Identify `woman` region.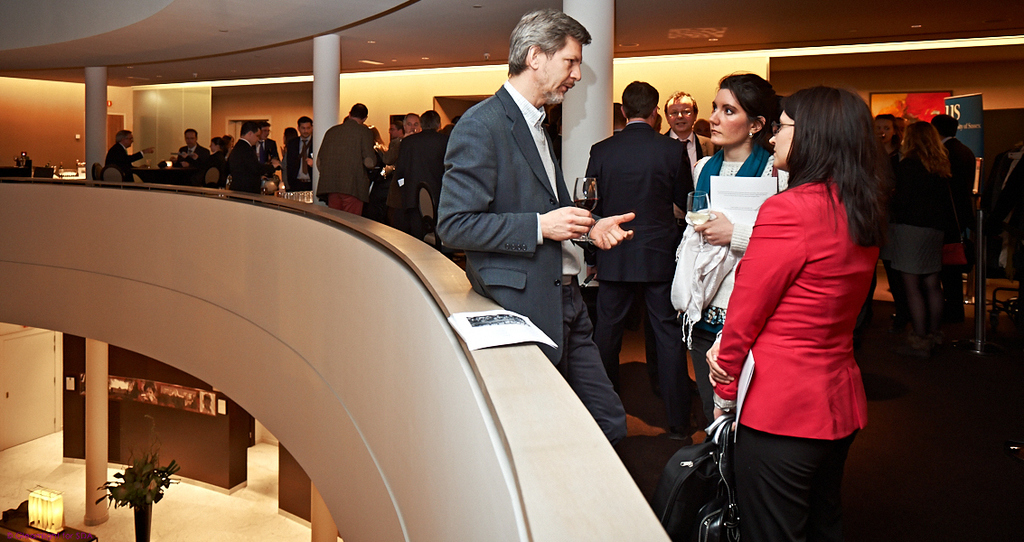
Region: [665, 73, 792, 434].
